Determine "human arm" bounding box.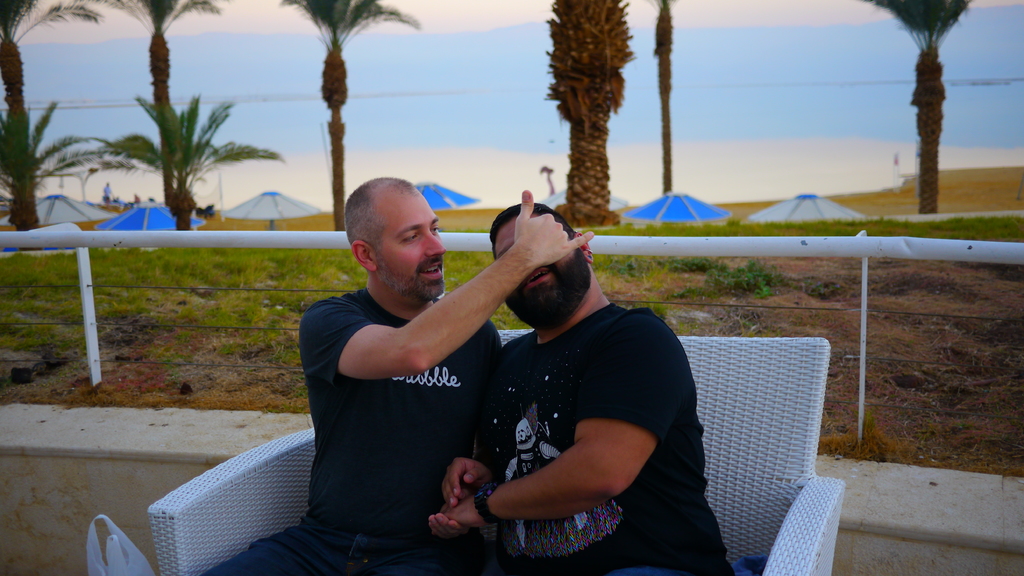
Determined: [left=468, top=372, right=661, bottom=540].
